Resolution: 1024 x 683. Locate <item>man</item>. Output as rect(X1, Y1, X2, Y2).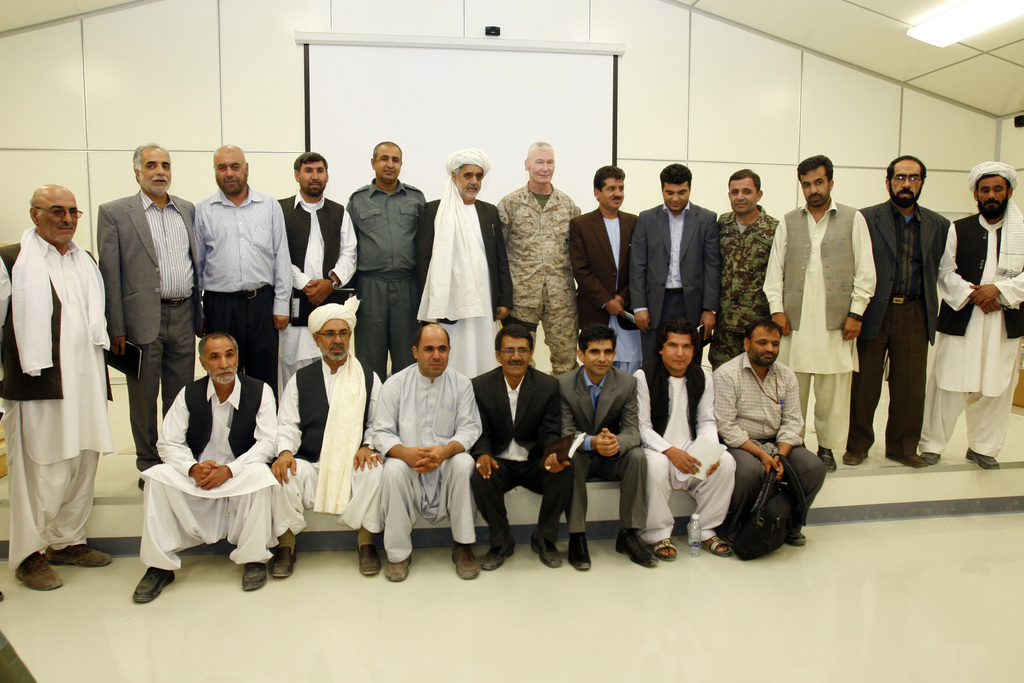
rect(8, 162, 119, 589).
